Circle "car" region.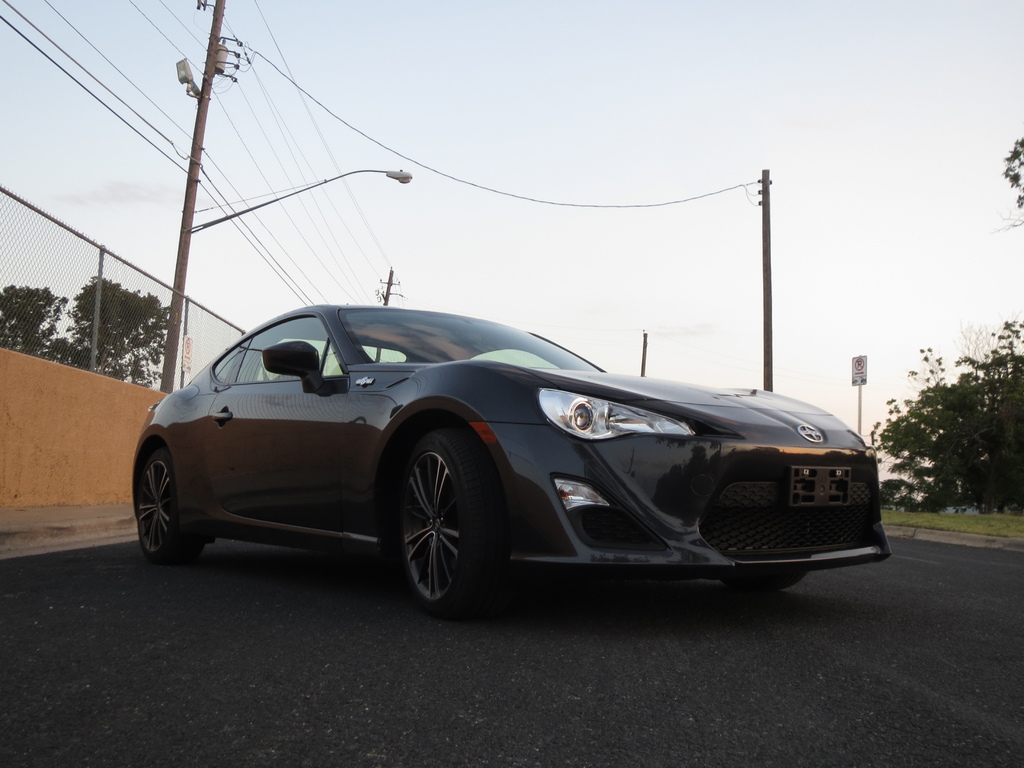
Region: rect(125, 303, 888, 621).
